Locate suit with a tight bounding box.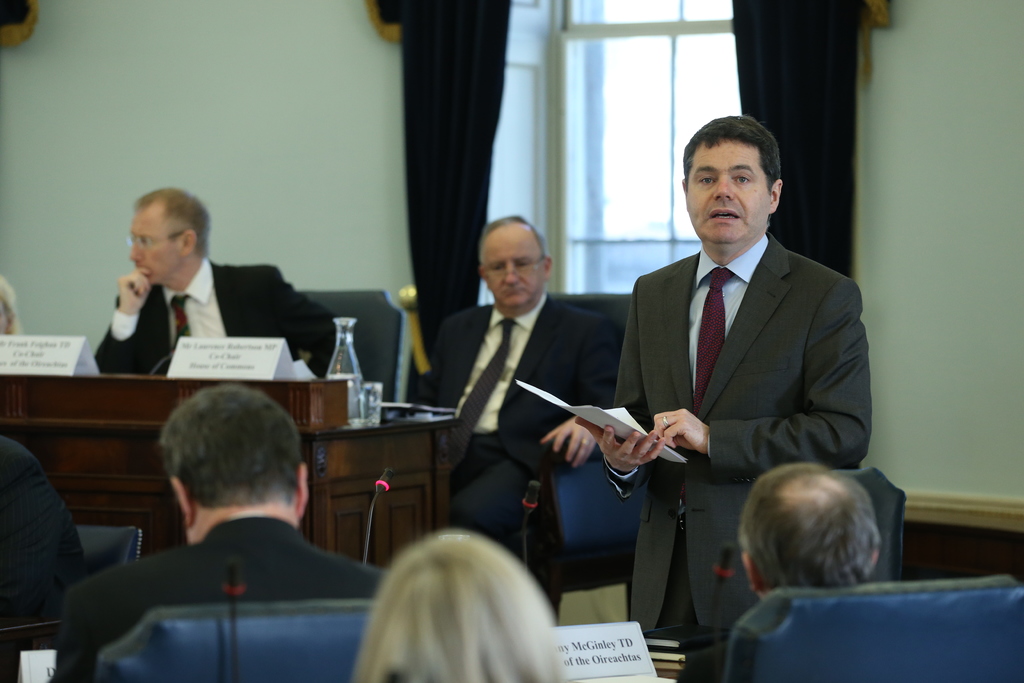
<box>52,512,394,682</box>.
